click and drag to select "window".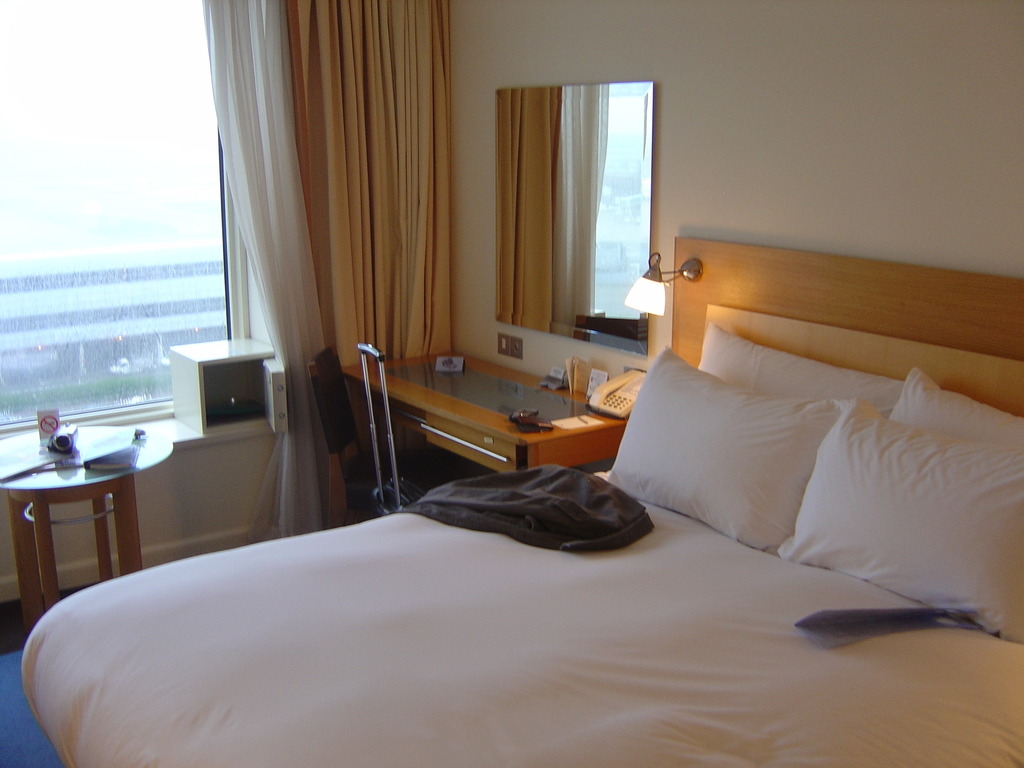
Selection: region(485, 54, 677, 349).
